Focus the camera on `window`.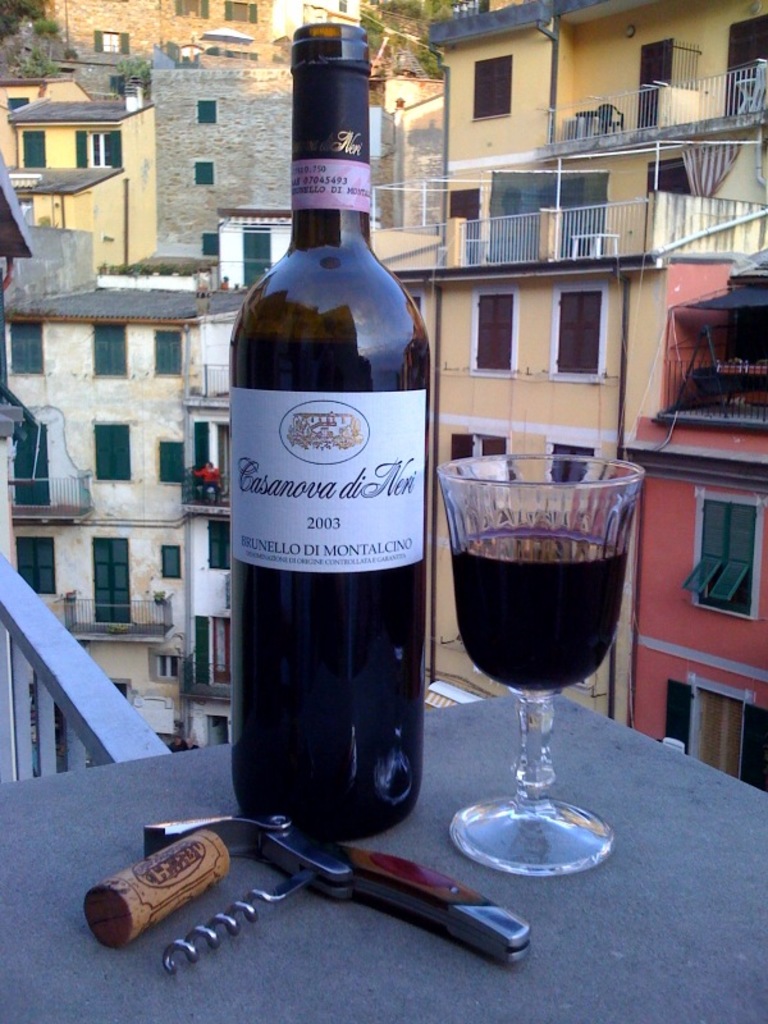
Focus region: pyautogui.locateOnScreen(87, 31, 143, 58).
